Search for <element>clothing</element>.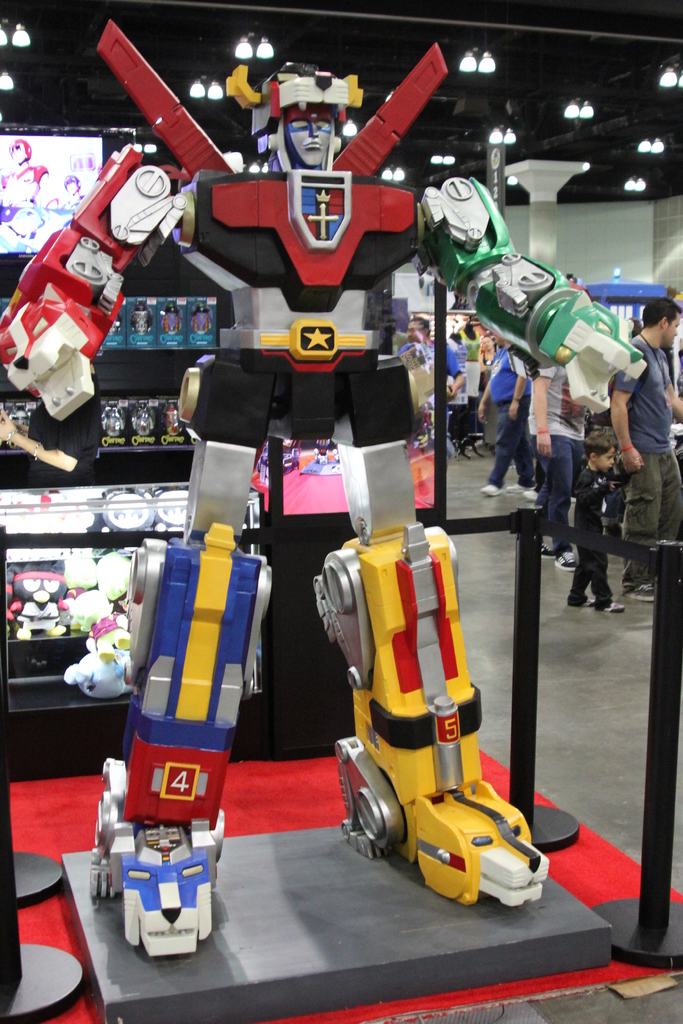
Found at 516 350 573 540.
